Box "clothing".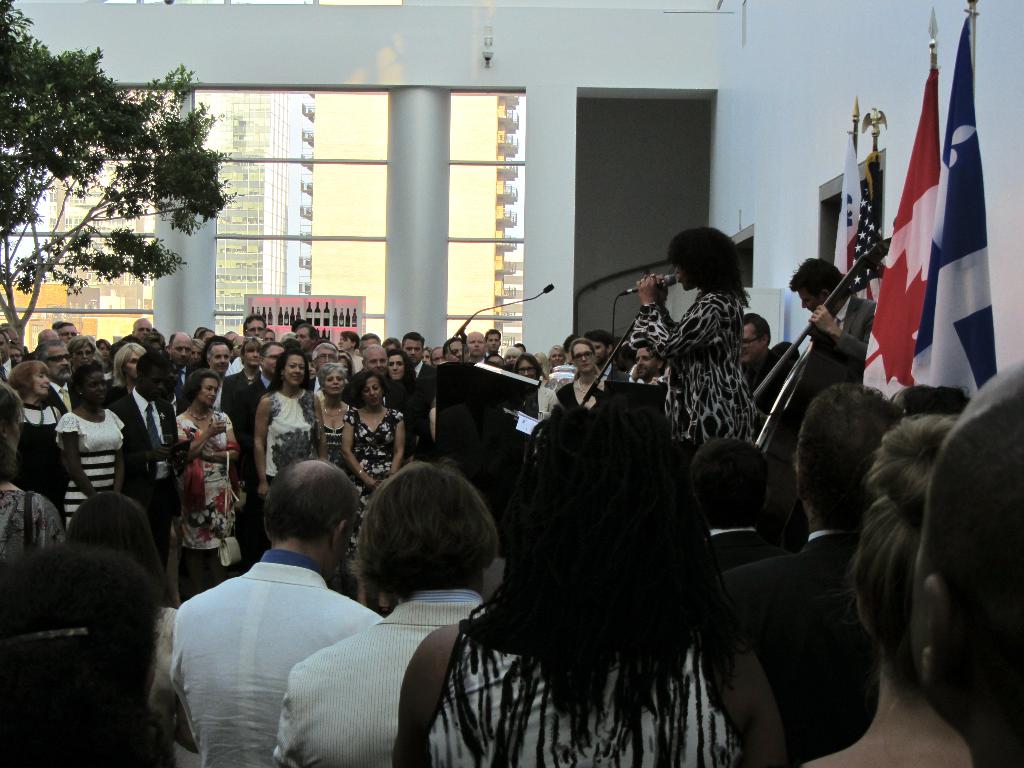
263,385,318,477.
